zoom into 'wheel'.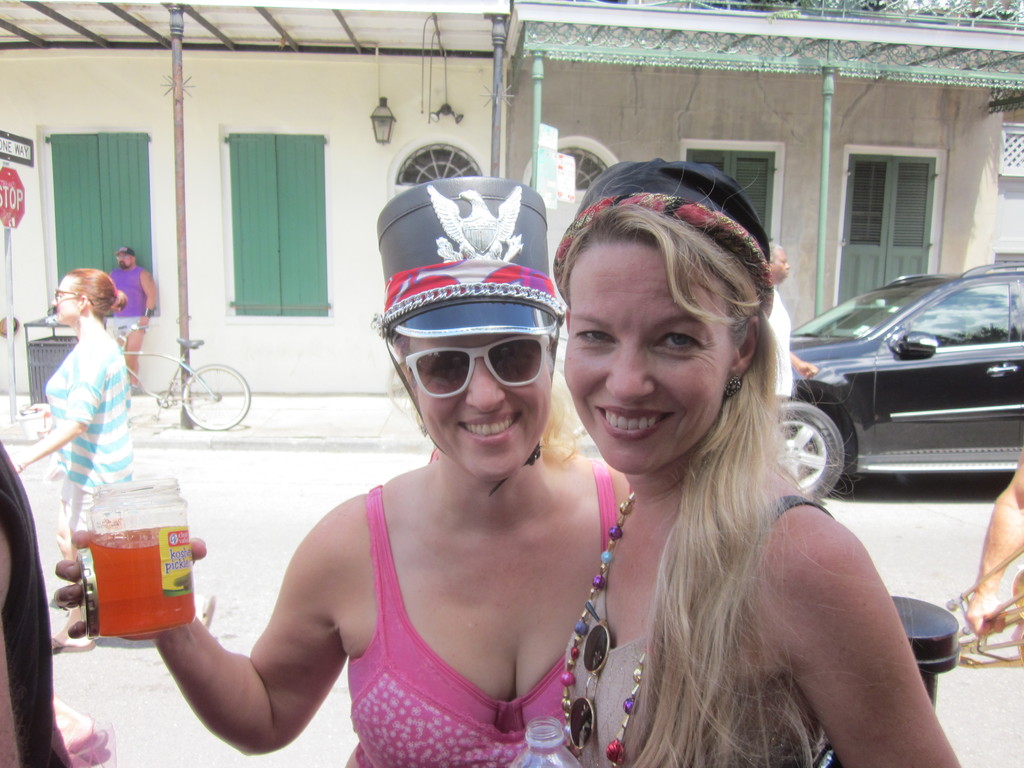
Zoom target: pyautogui.locateOnScreen(785, 406, 856, 513).
